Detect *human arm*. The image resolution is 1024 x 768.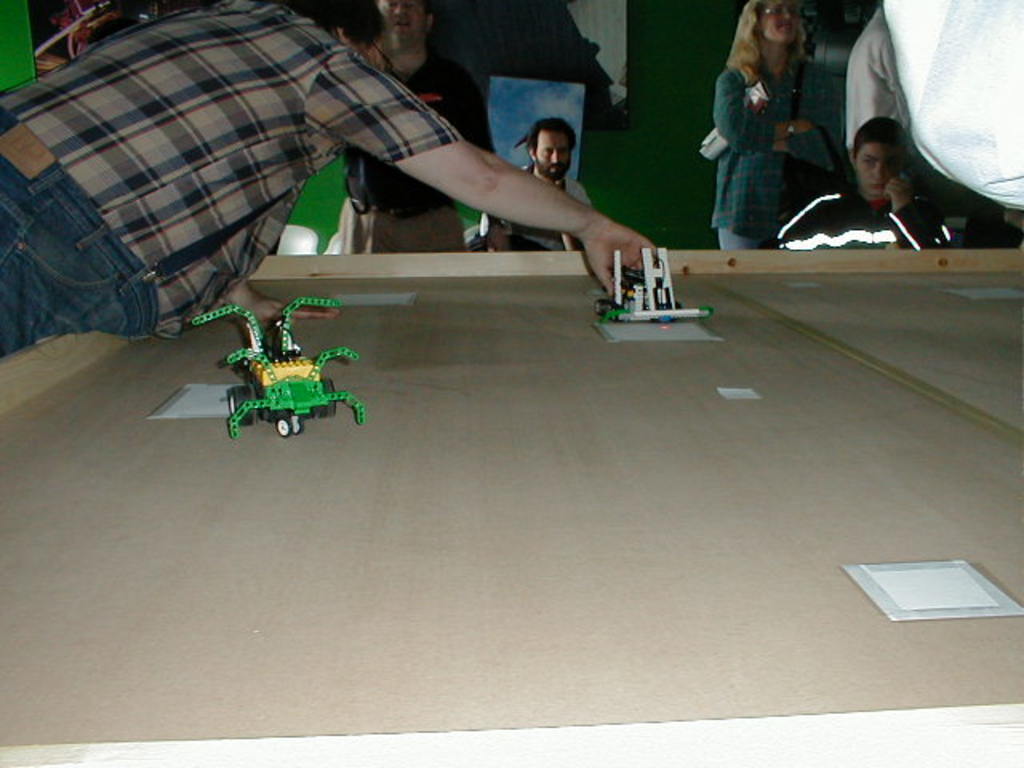
{"left": 307, "top": 53, "right": 659, "bottom": 293}.
